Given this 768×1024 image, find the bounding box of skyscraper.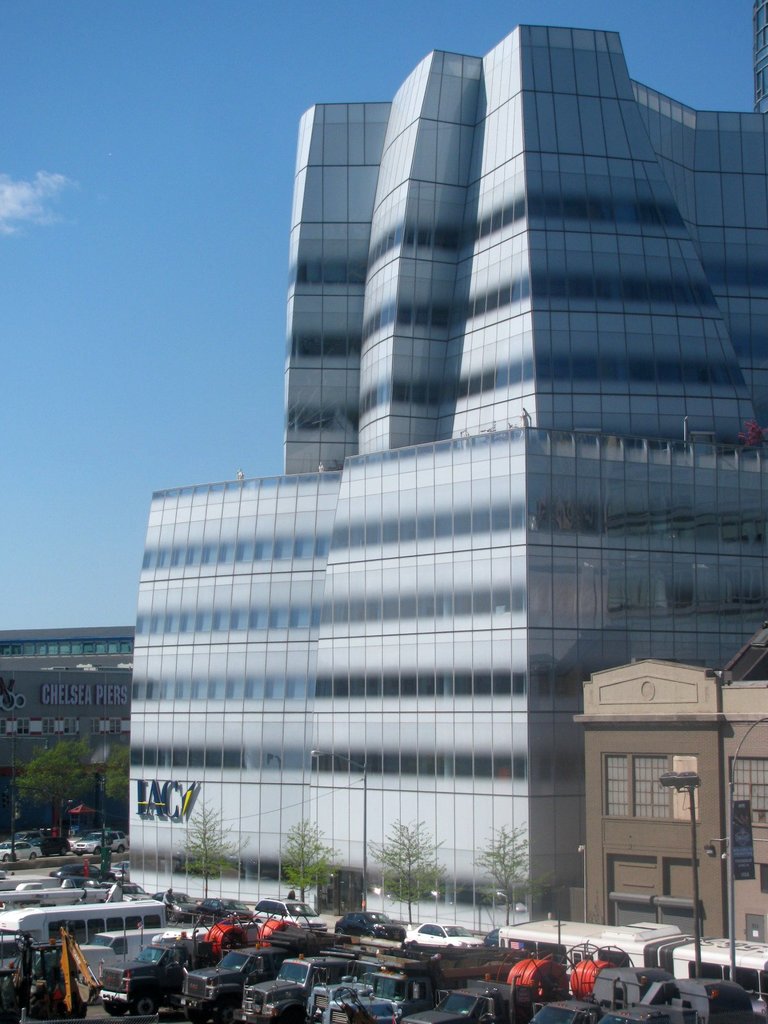
select_region(125, 31, 767, 931).
